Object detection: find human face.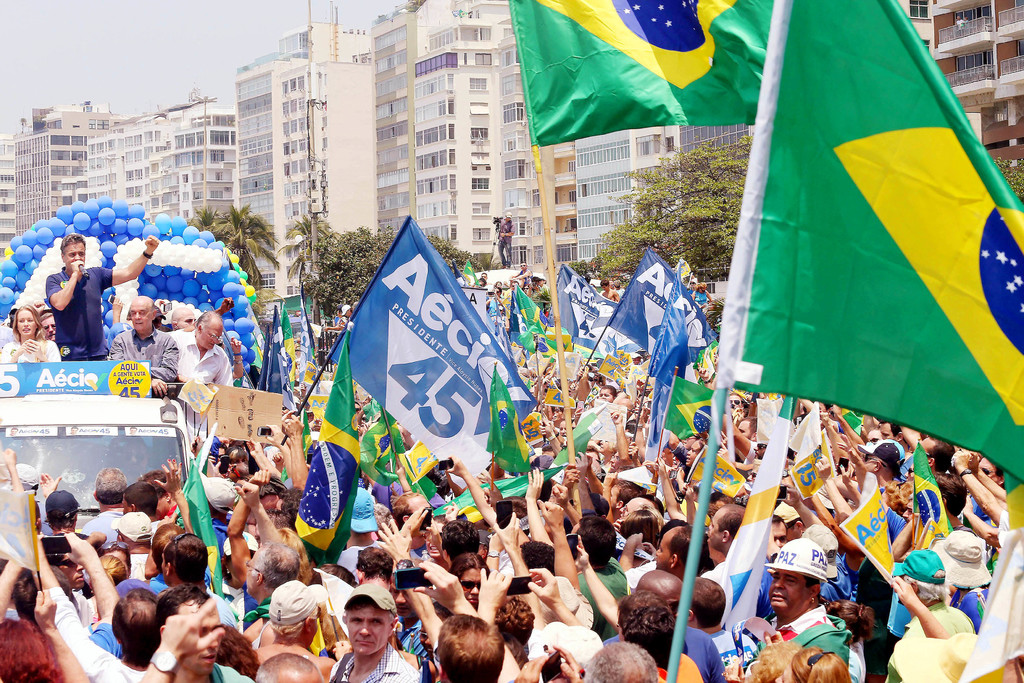
x1=350 y1=607 x2=391 y2=655.
